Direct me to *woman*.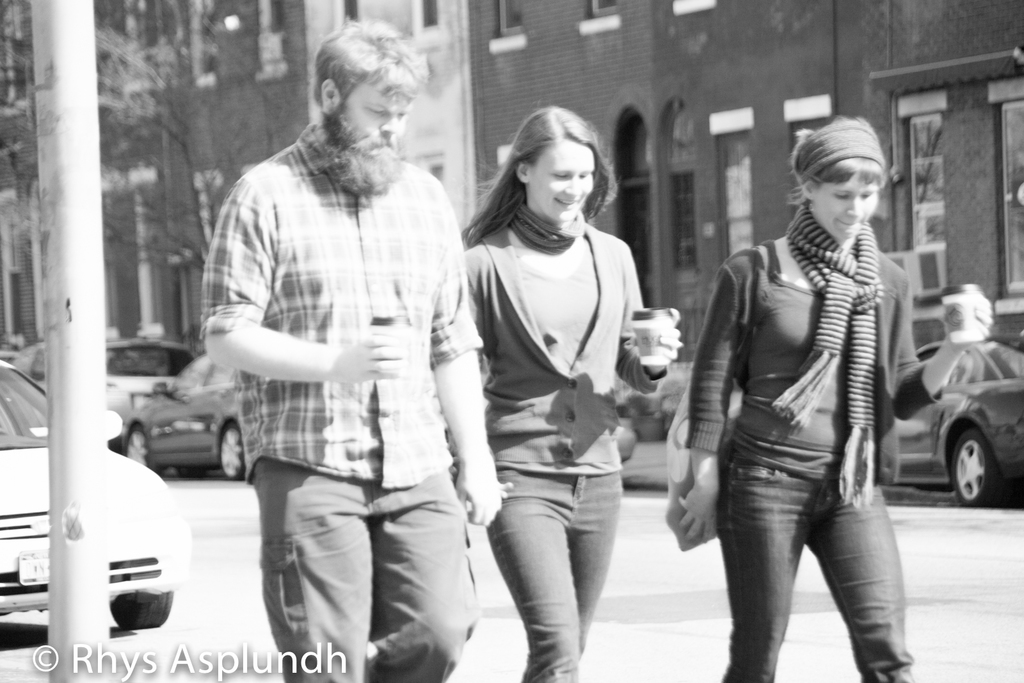
Direction: (448, 94, 651, 681).
